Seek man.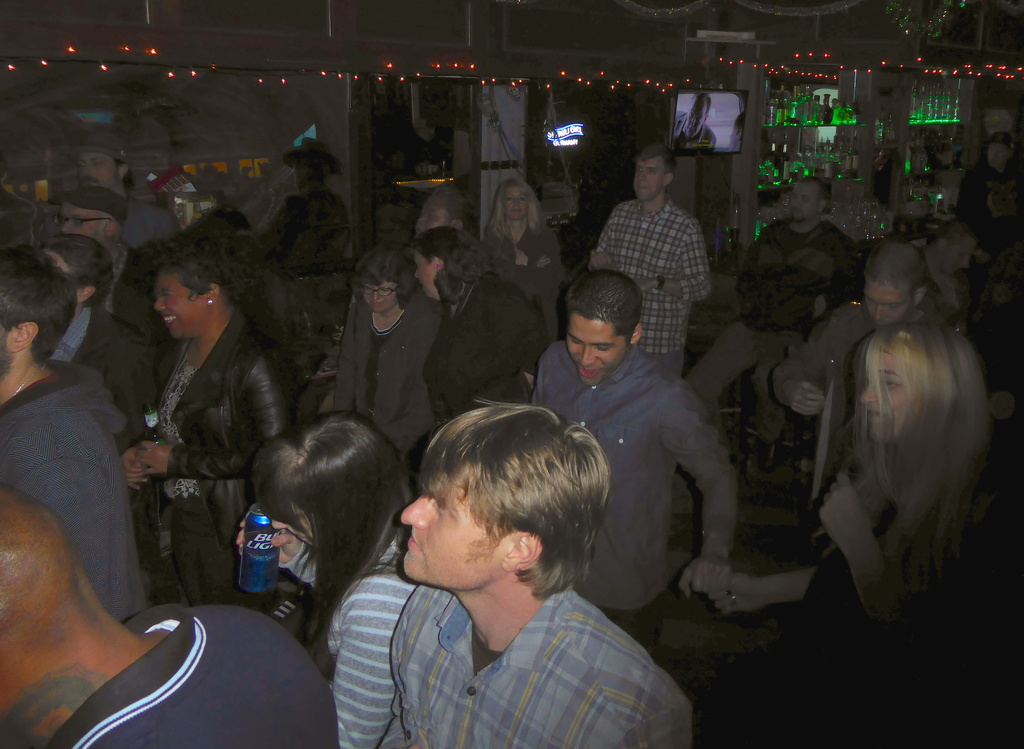
crop(727, 117, 746, 152).
